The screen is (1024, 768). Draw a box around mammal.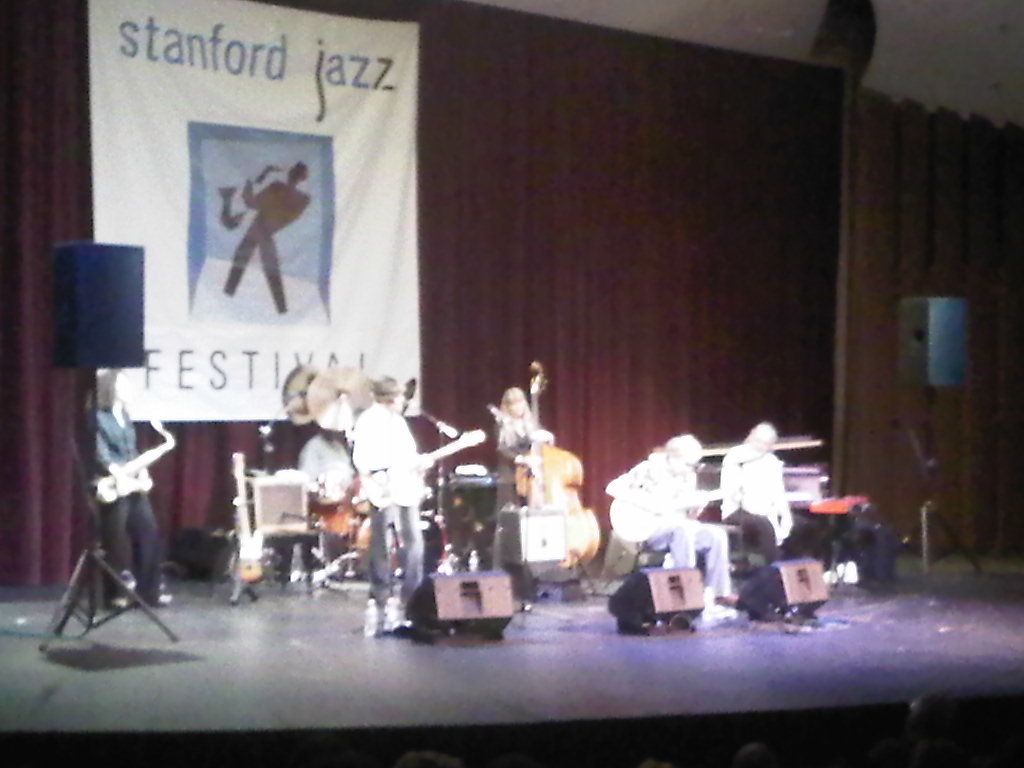
(left=299, top=429, right=350, bottom=483).
